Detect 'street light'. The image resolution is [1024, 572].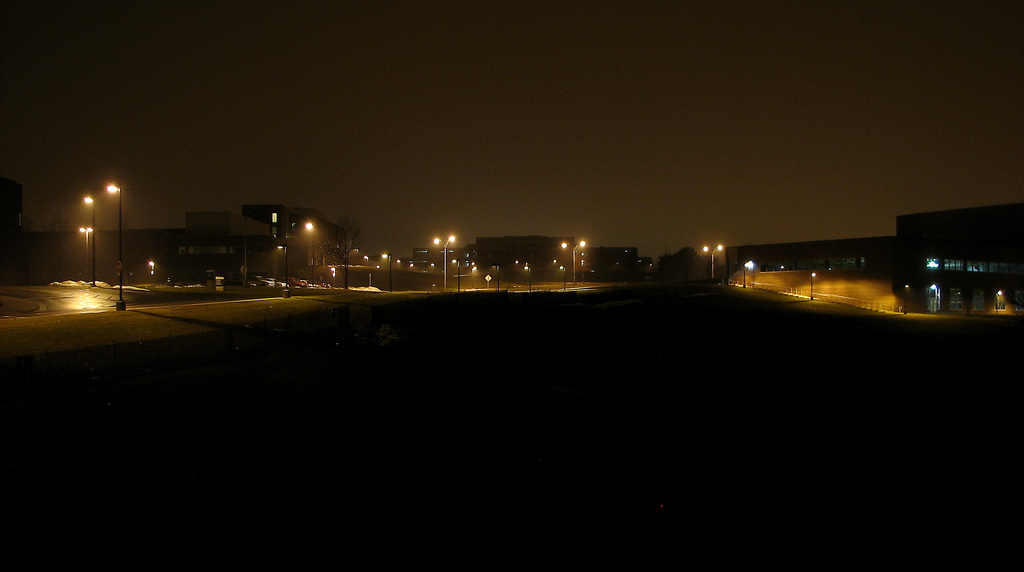
{"x1": 702, "y1": 245, "x2": 721, "y2": 279}.
